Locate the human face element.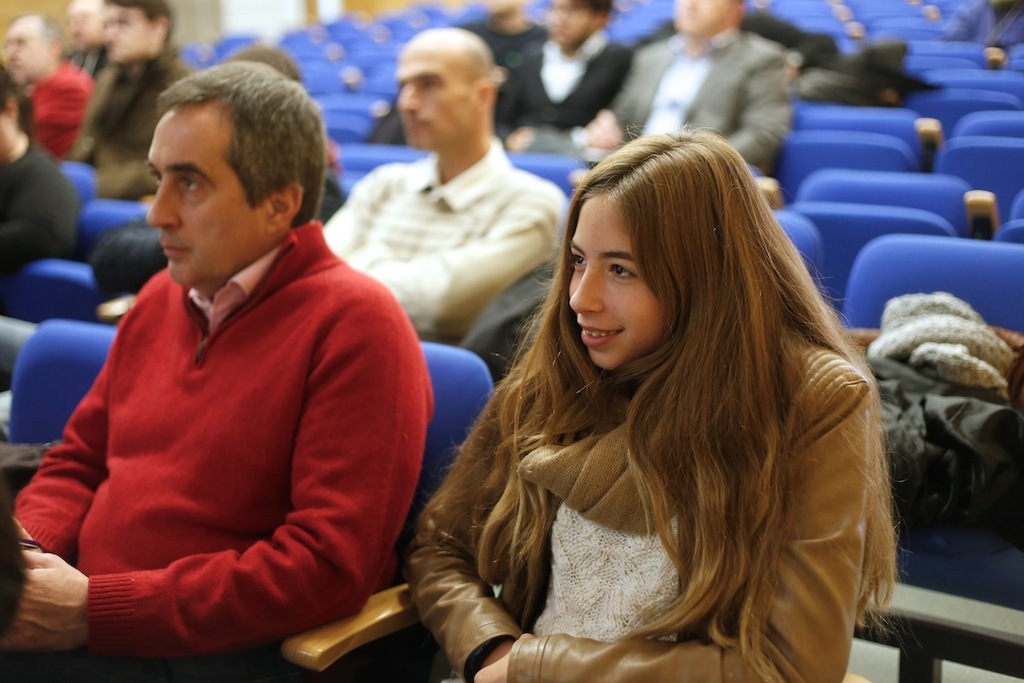
Element bbox: (x1=147, y1=107, x2=253, y2=284).
